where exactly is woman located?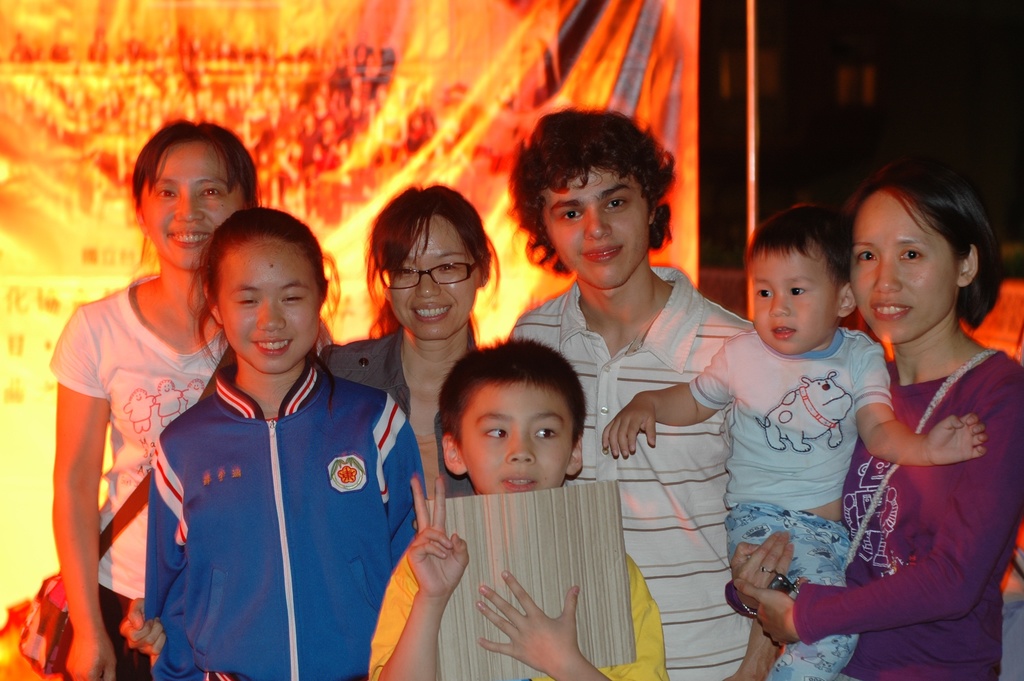
Its bounding box is pyautogui.locateOnScreen(120, 186, 499, 680).
